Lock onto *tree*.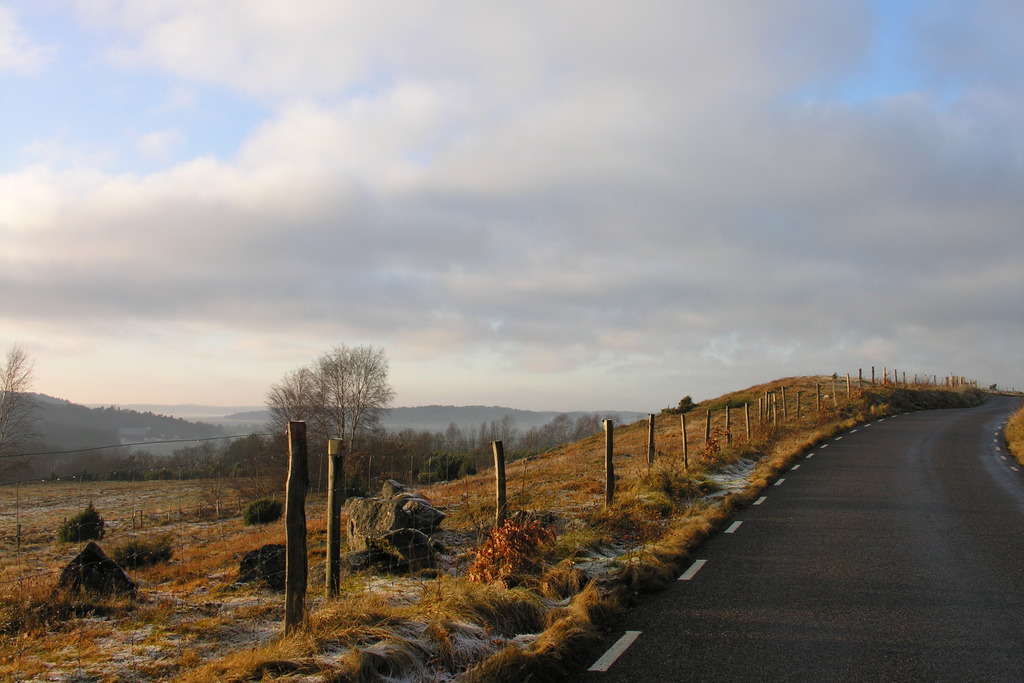
Locked: 0,345,47,486.
